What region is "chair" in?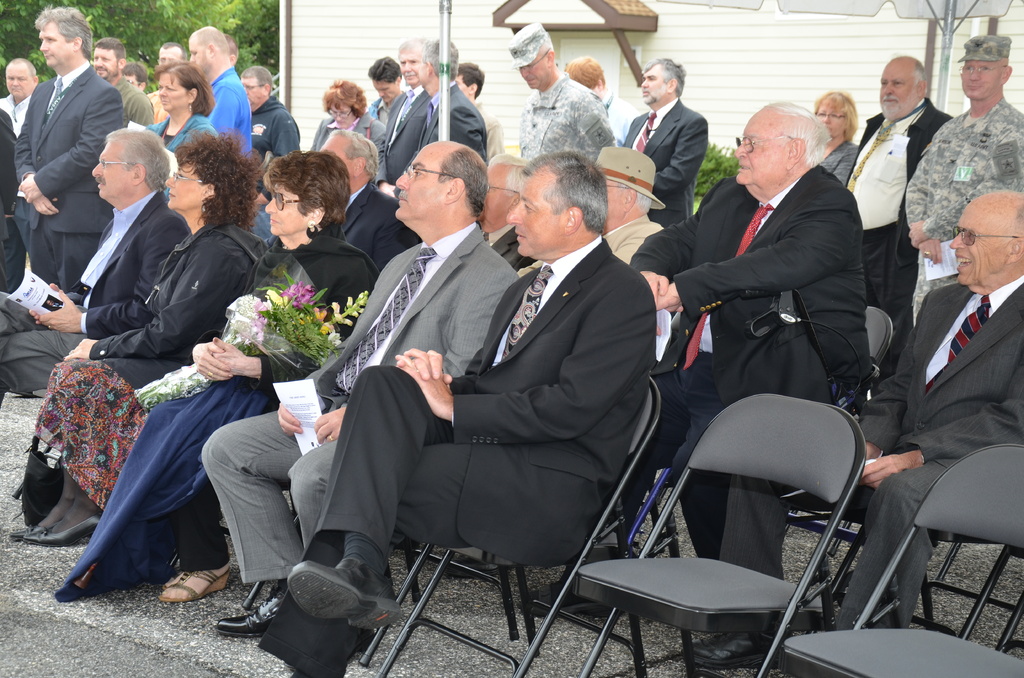
select_region(772, 301, 898, 527).
